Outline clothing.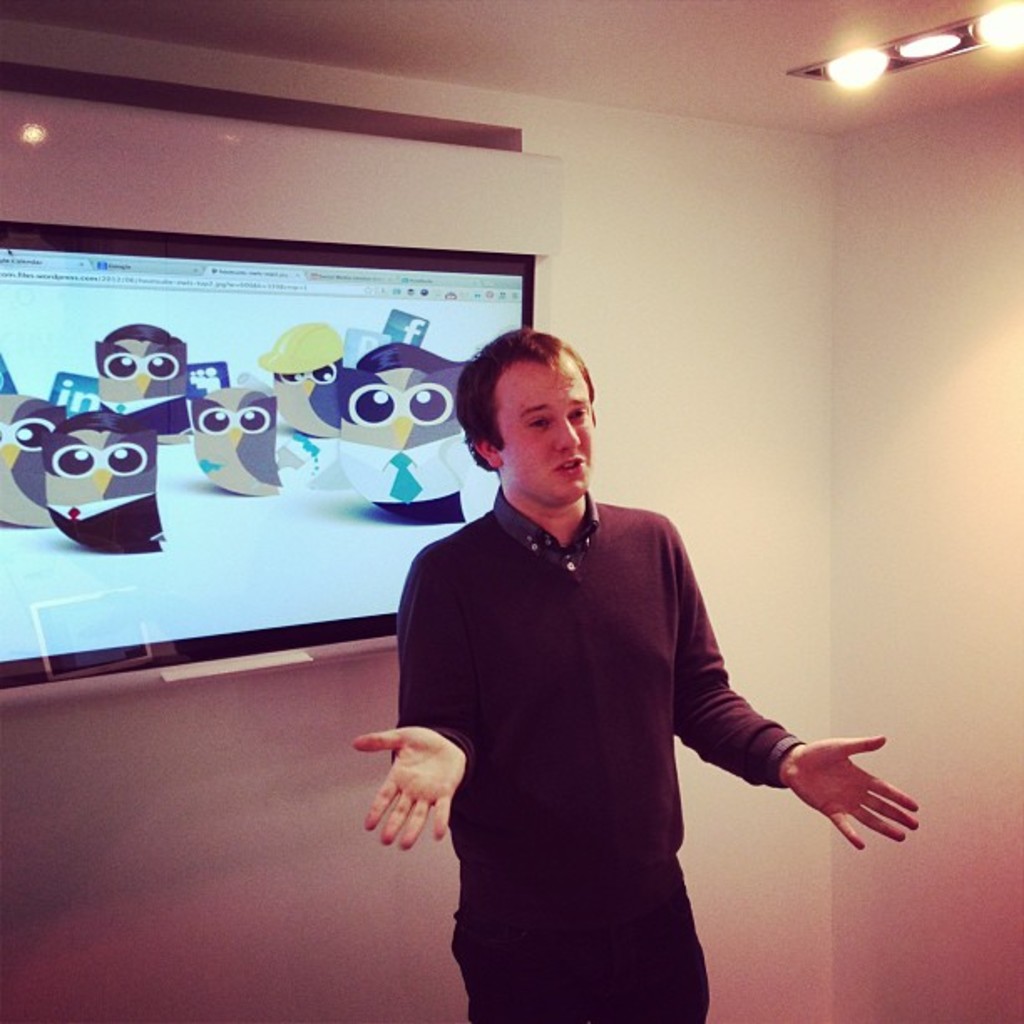
Outline: [390, 453, 850, 991].
